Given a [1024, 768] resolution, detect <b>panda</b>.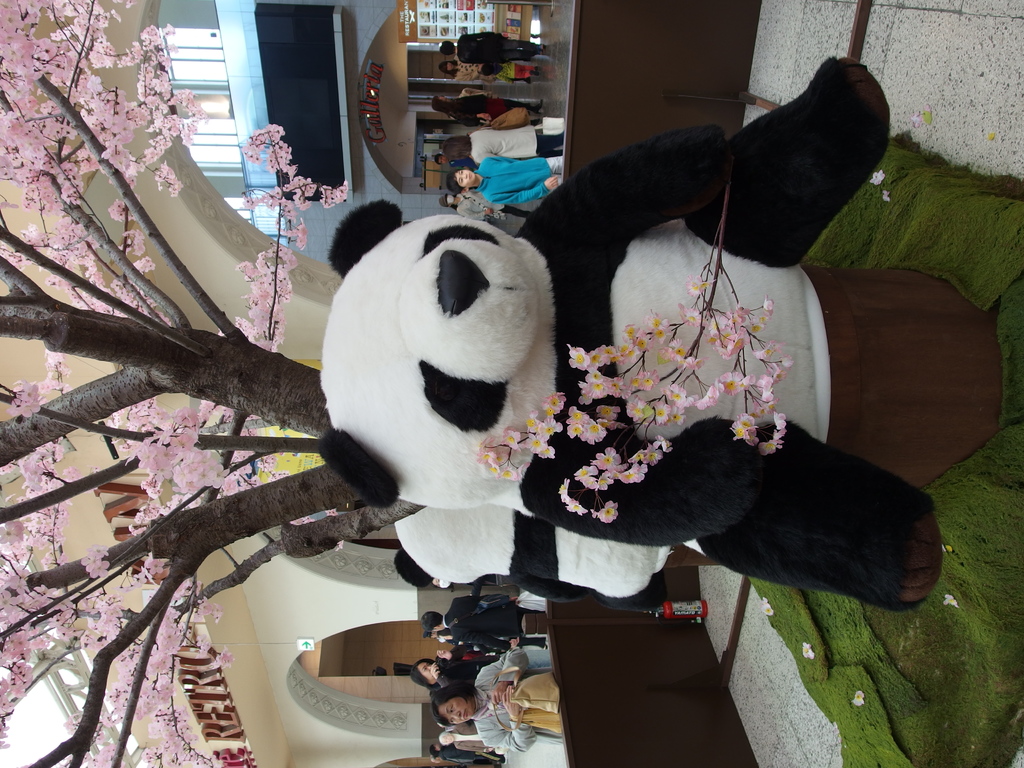
Rect(392, 500, 674, 602).
